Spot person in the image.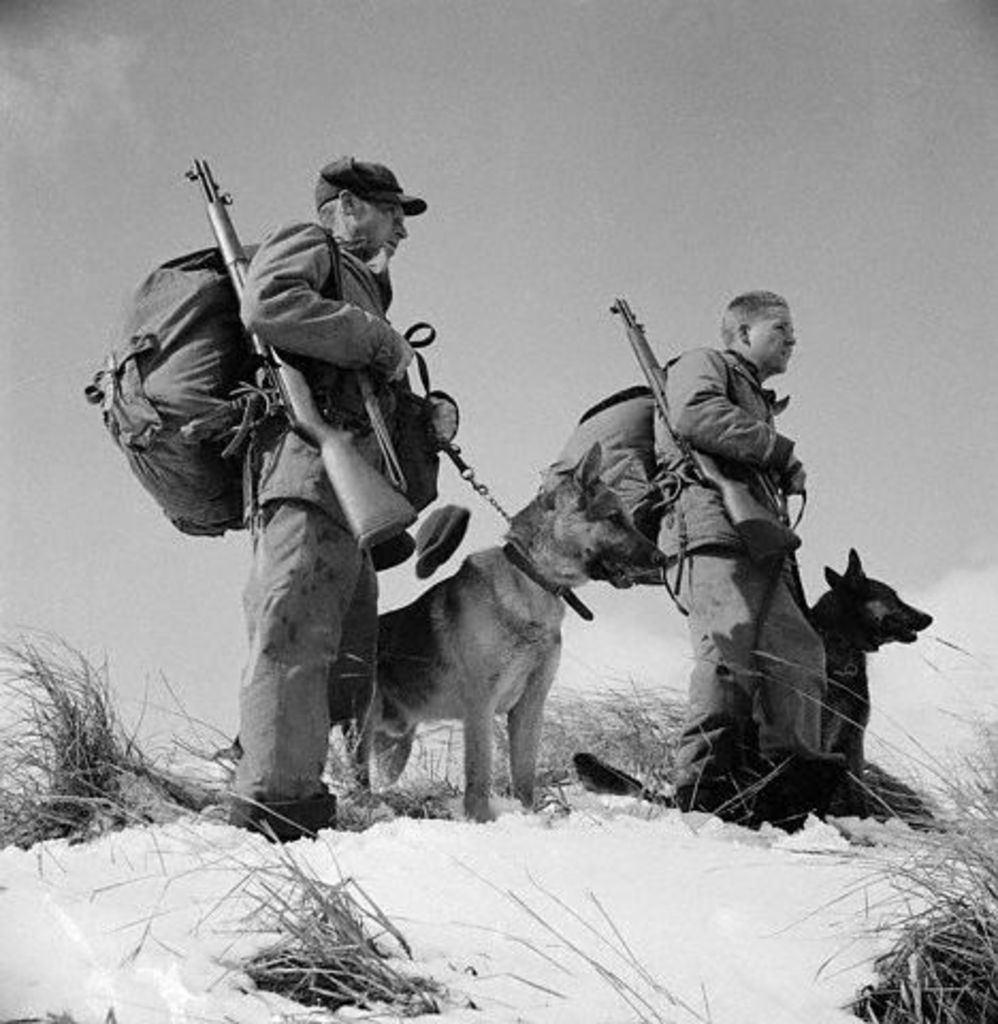
person found at crop(650, 279, 808, 806).
